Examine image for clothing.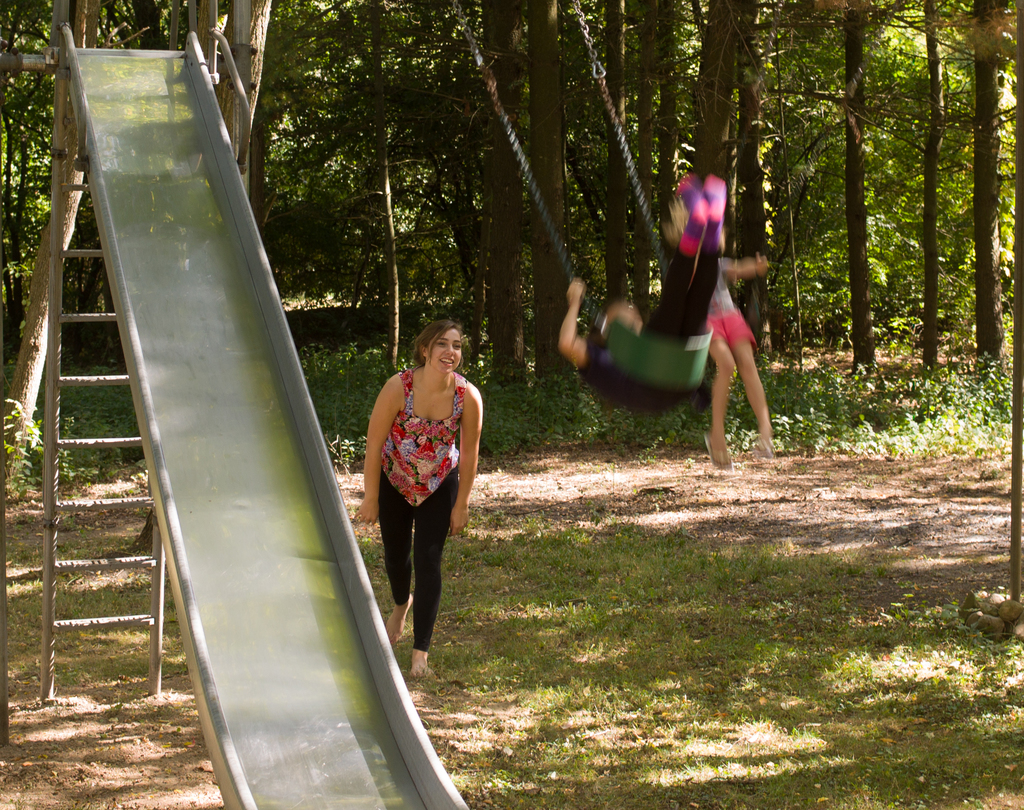
Examination result: Rect(570, 235, 723, 411).
